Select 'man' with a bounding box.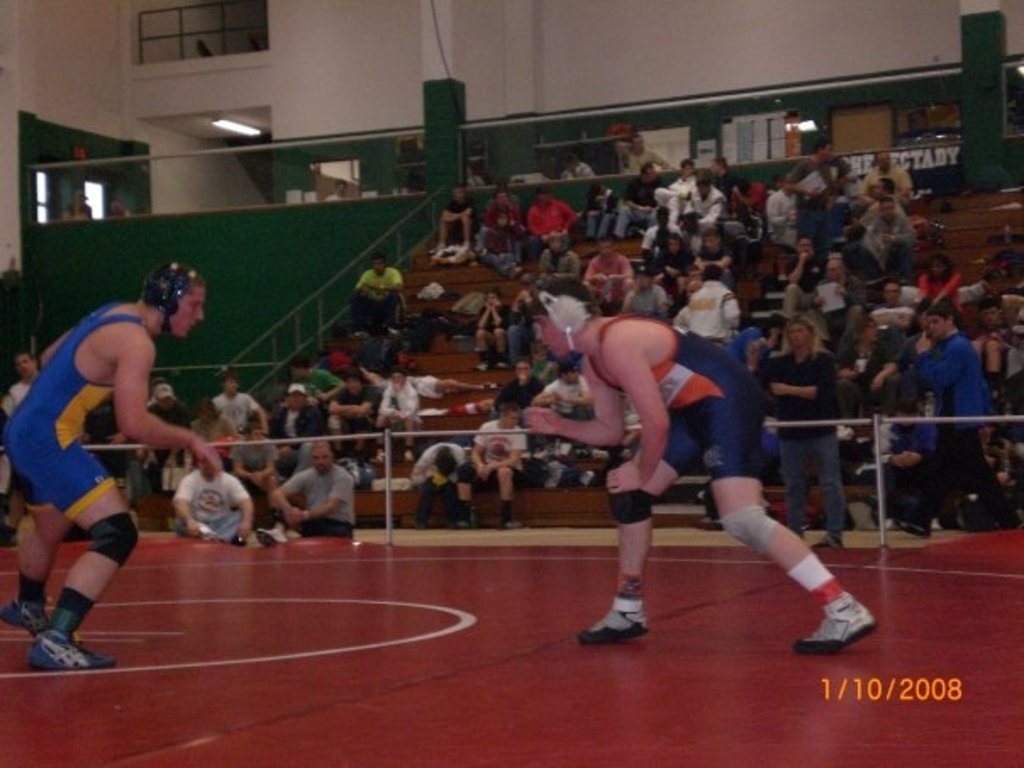
(583,178,619,242).
